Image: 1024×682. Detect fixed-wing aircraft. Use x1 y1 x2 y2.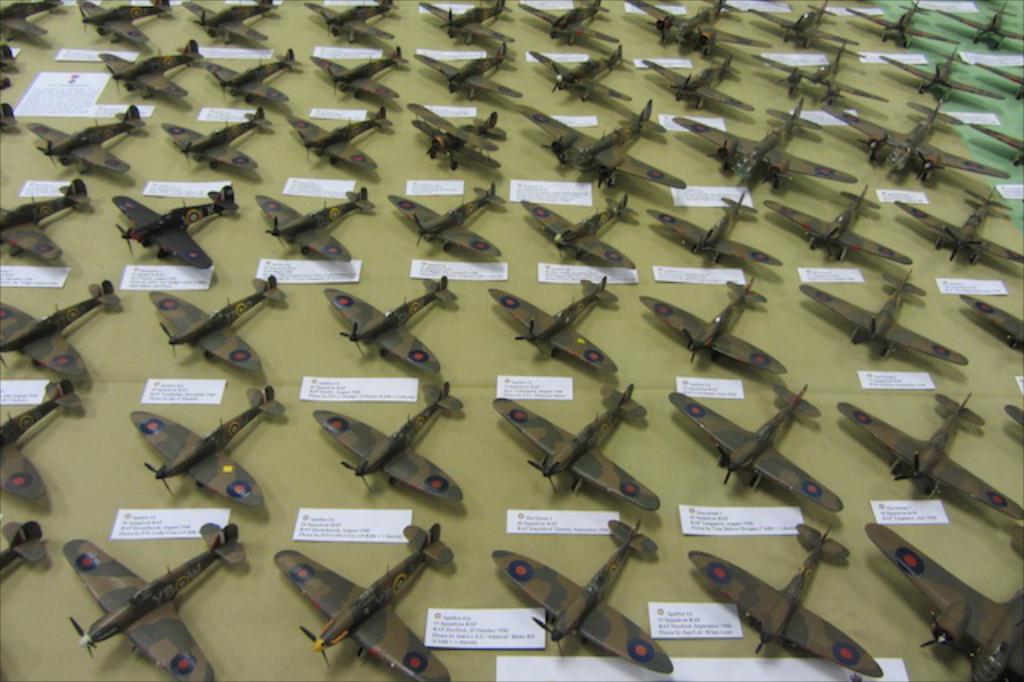
0 384 78 504.
